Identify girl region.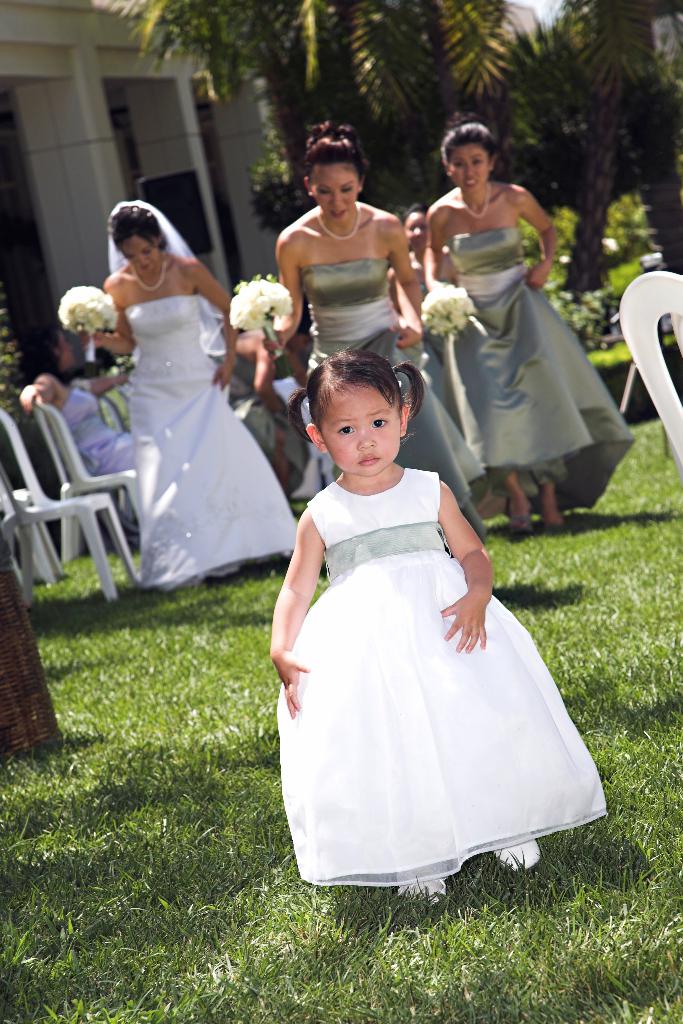
Region: BBox(57, 191, 295, 593).
